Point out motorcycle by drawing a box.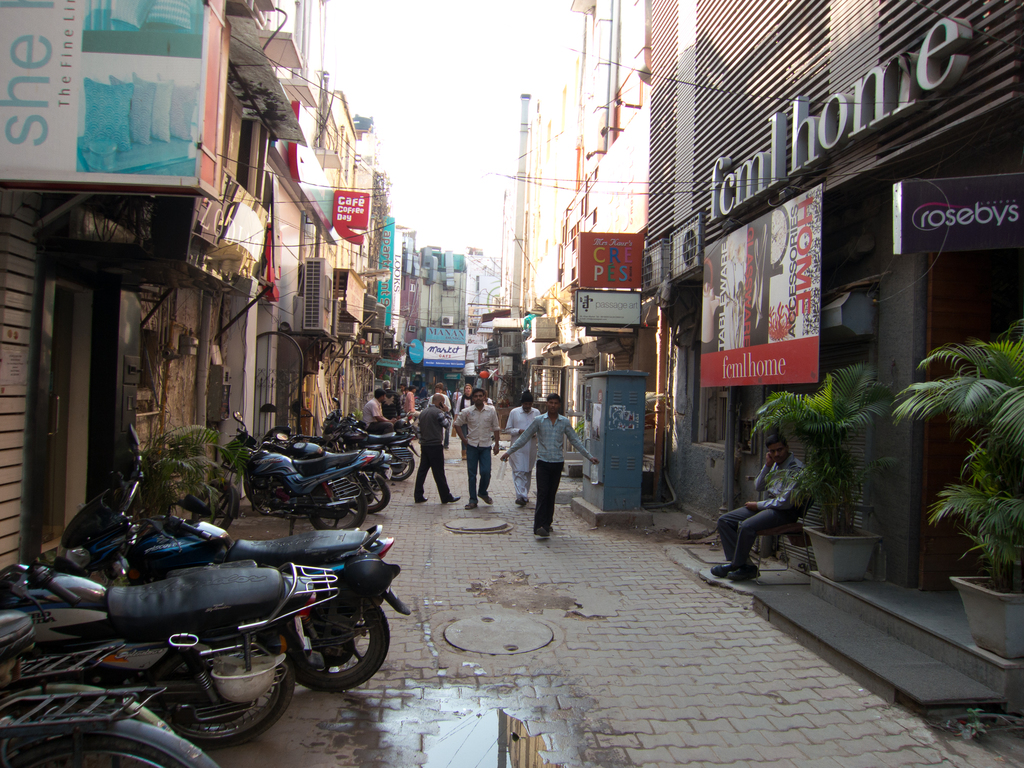
319/408/415/482.
